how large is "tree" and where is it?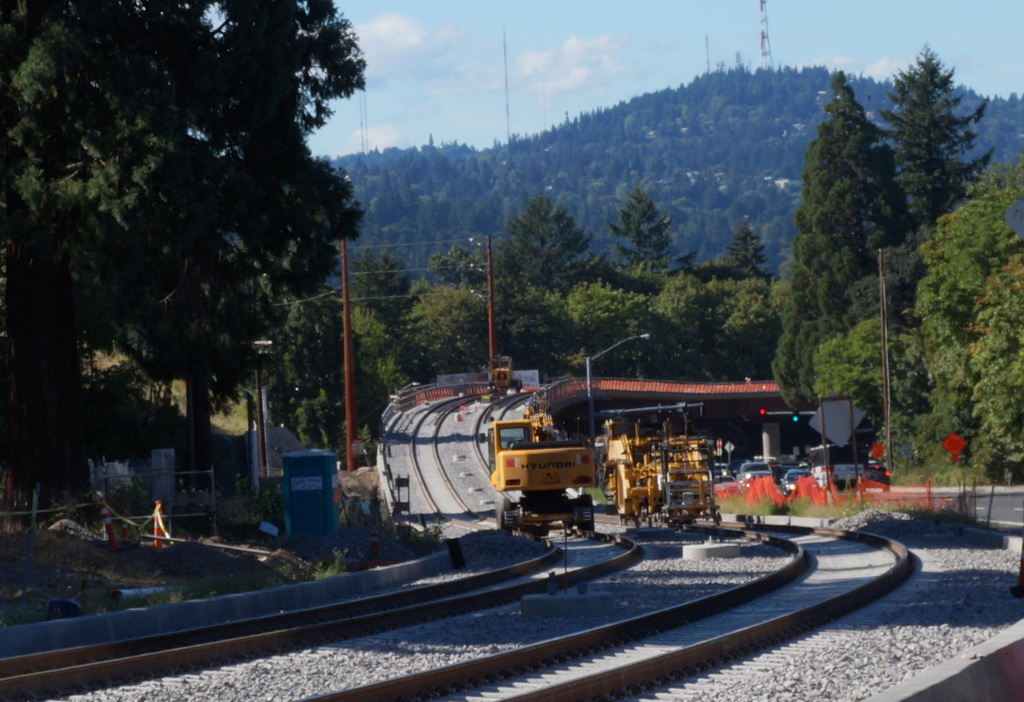
Bounding box: [x1=876, y1=32, x2=992, y2=267].
